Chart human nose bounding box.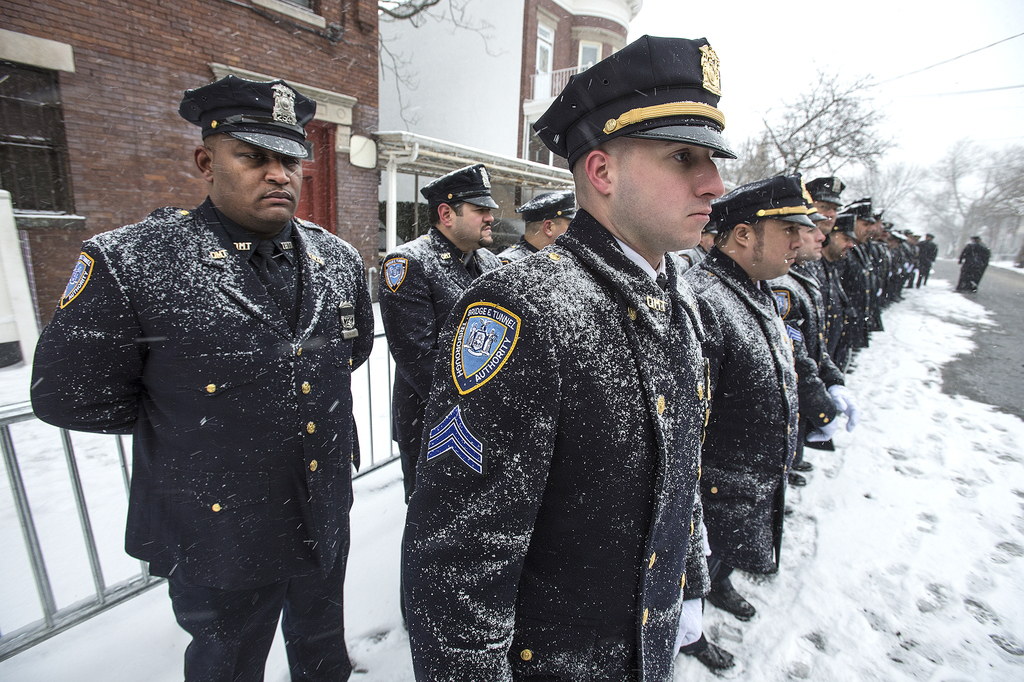
Charted: (left=845, top=239, right=857, bottom=250).
